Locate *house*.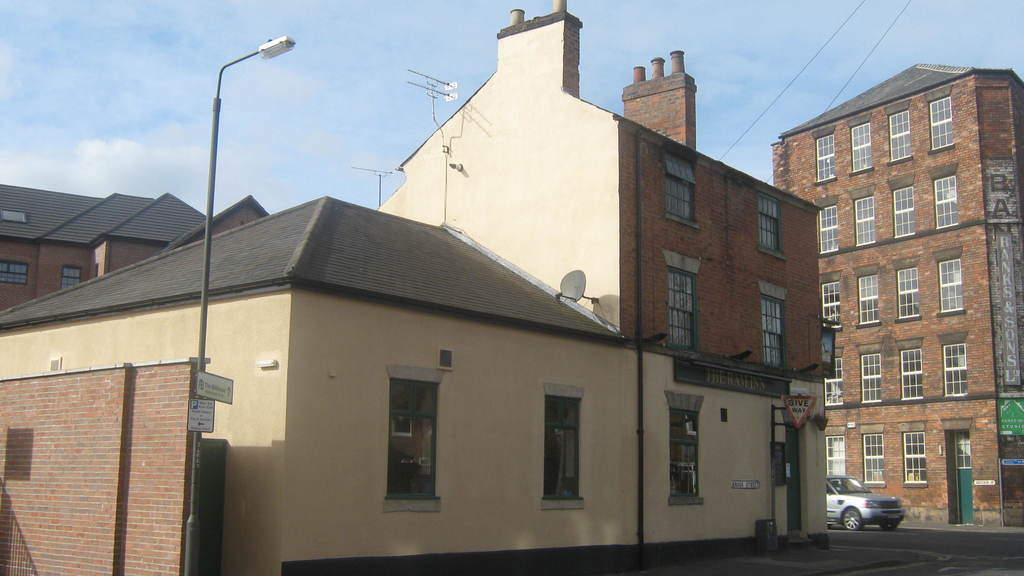
Bounding box: (0, 179, 268, 322).
